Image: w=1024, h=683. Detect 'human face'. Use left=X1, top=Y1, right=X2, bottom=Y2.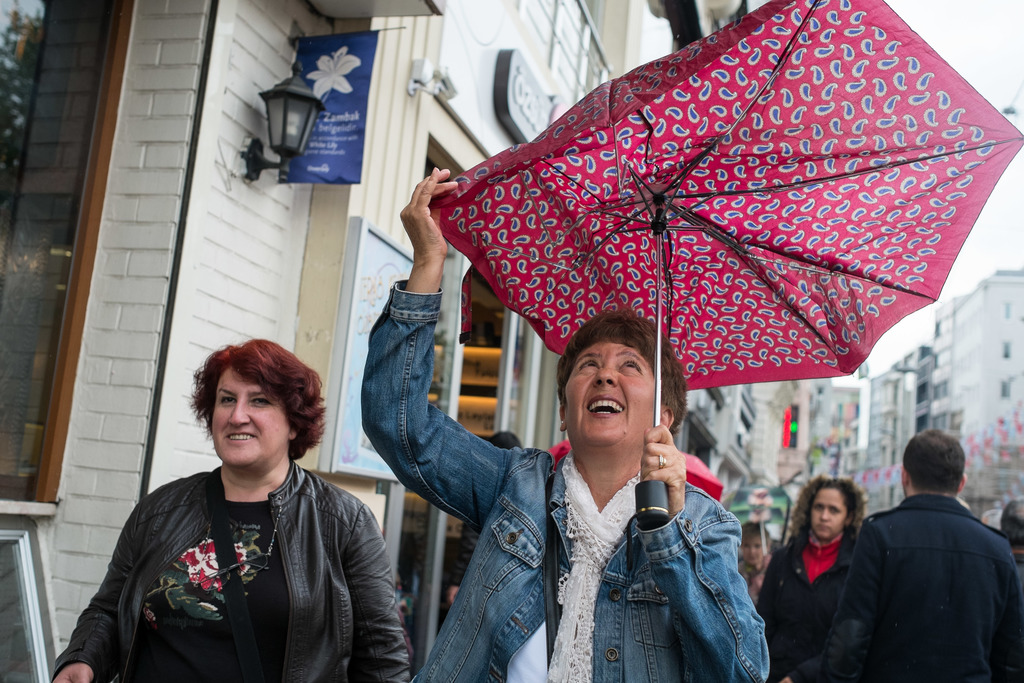
left=208, top=363, right=289, bottom=469.
